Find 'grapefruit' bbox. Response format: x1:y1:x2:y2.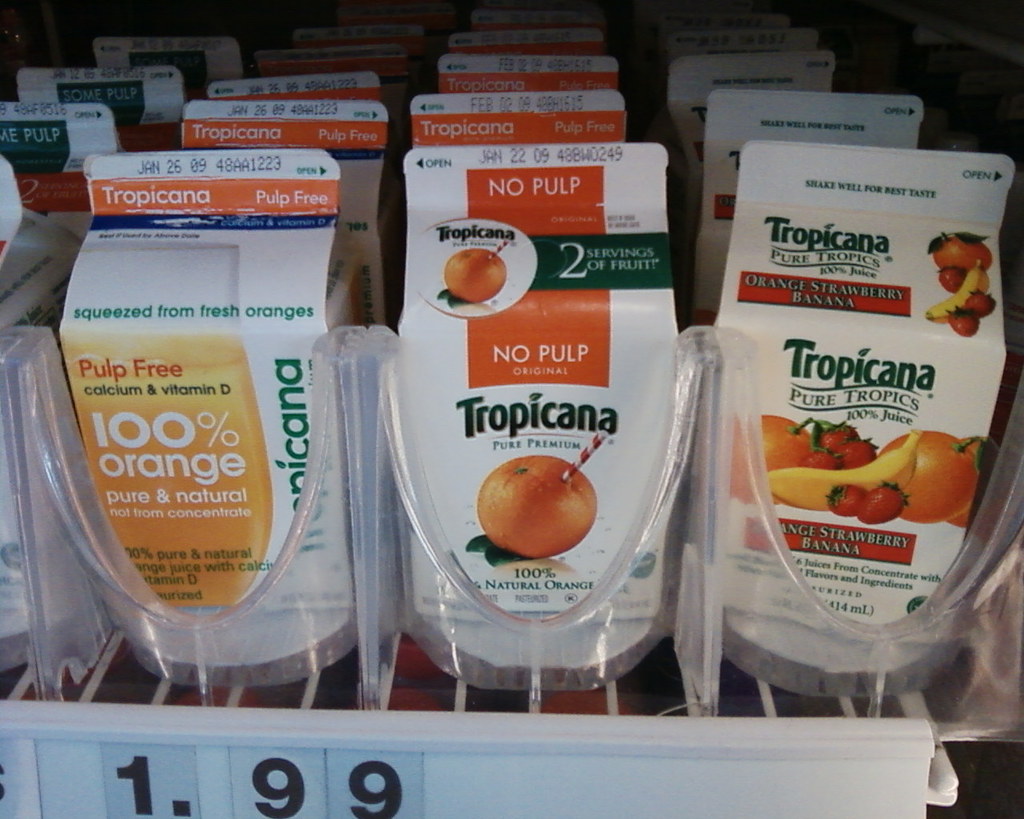
879:430:978:525.
